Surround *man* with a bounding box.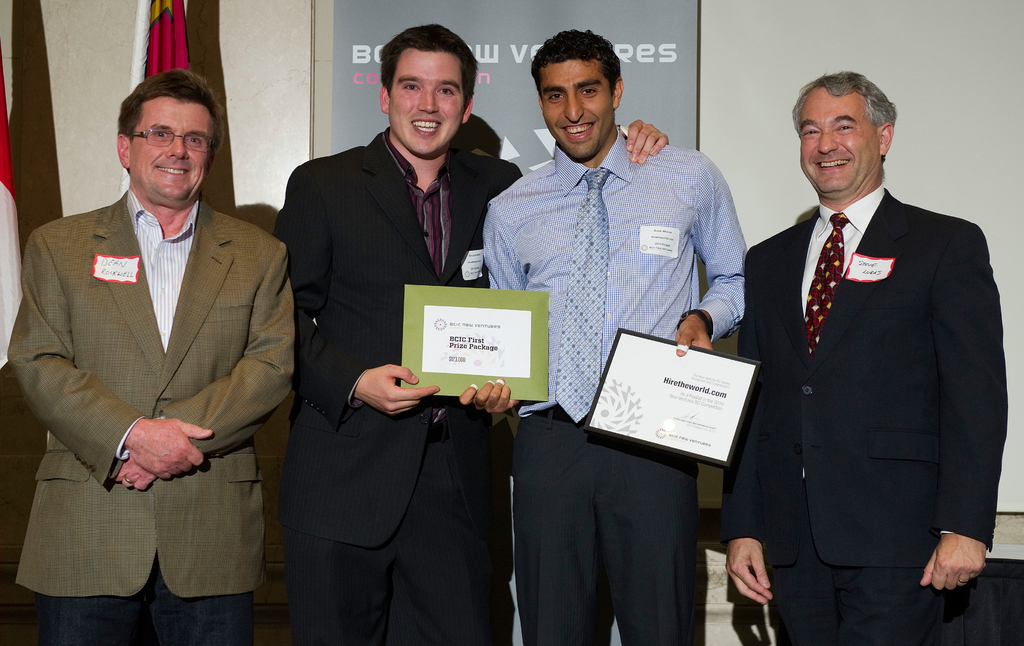
x1=719, y1=63, x2=1009, y2=645.
